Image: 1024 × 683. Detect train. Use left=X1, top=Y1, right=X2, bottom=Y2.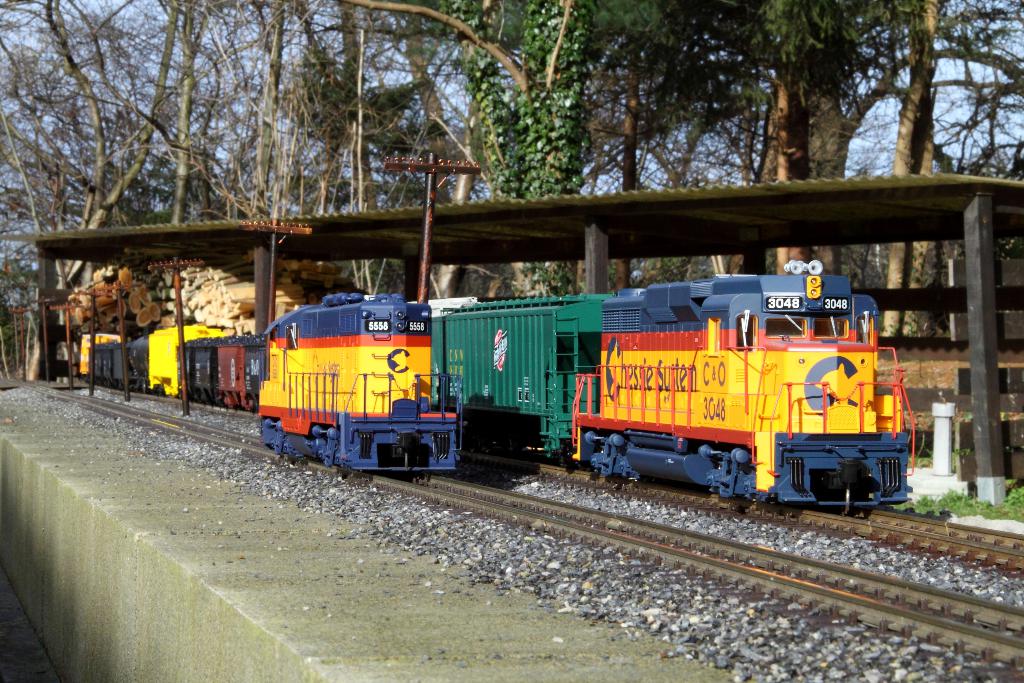
left=255, top=288, right=465, bottom=482.
